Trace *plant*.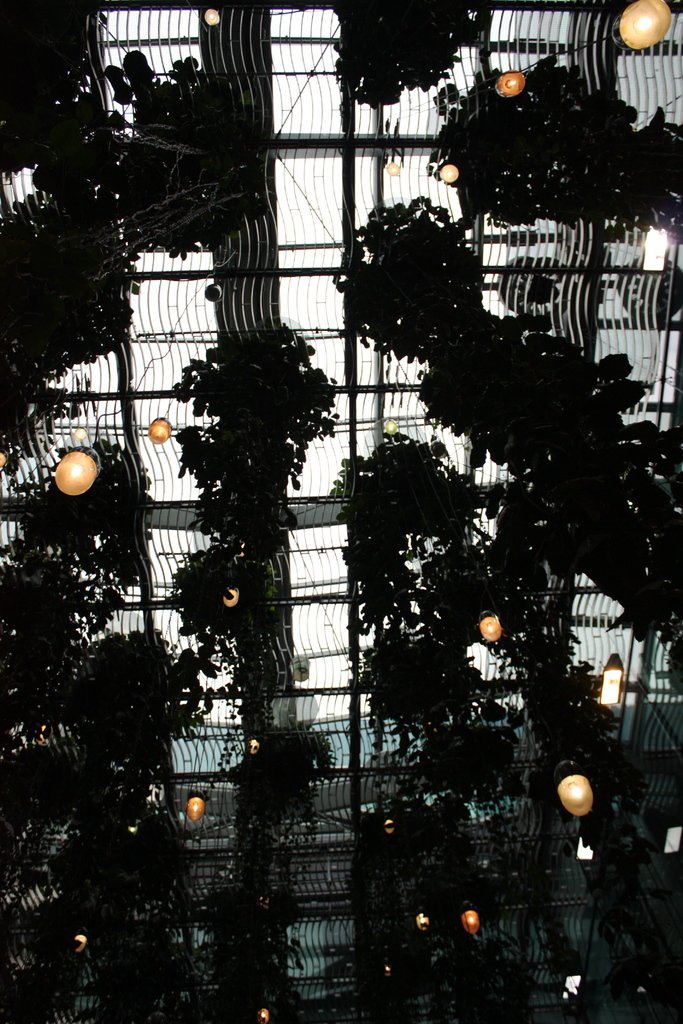
Traced to (x1=102, y1=45, x2=275, y2=264).
